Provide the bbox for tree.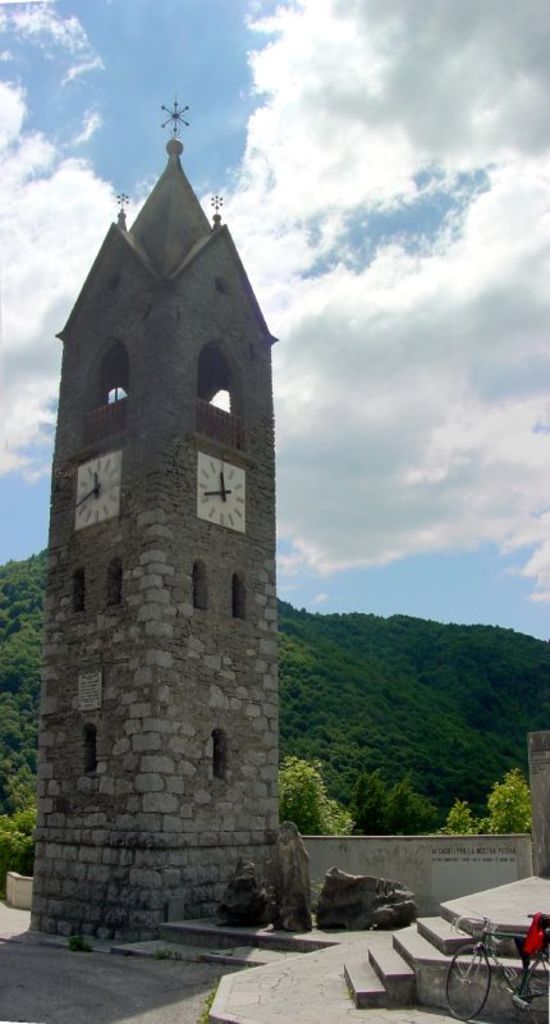
{"left": 281, "top": 755, "right": 358, "bottom": 842}.
